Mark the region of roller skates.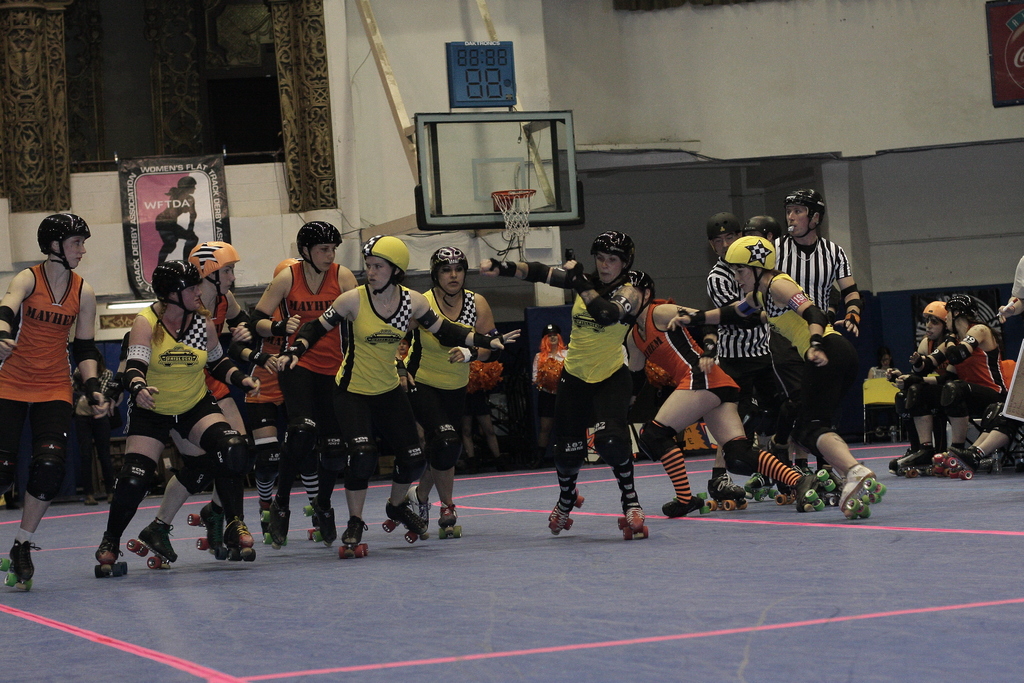
Region: [left=547, top=489, right=588, bottom=539].
